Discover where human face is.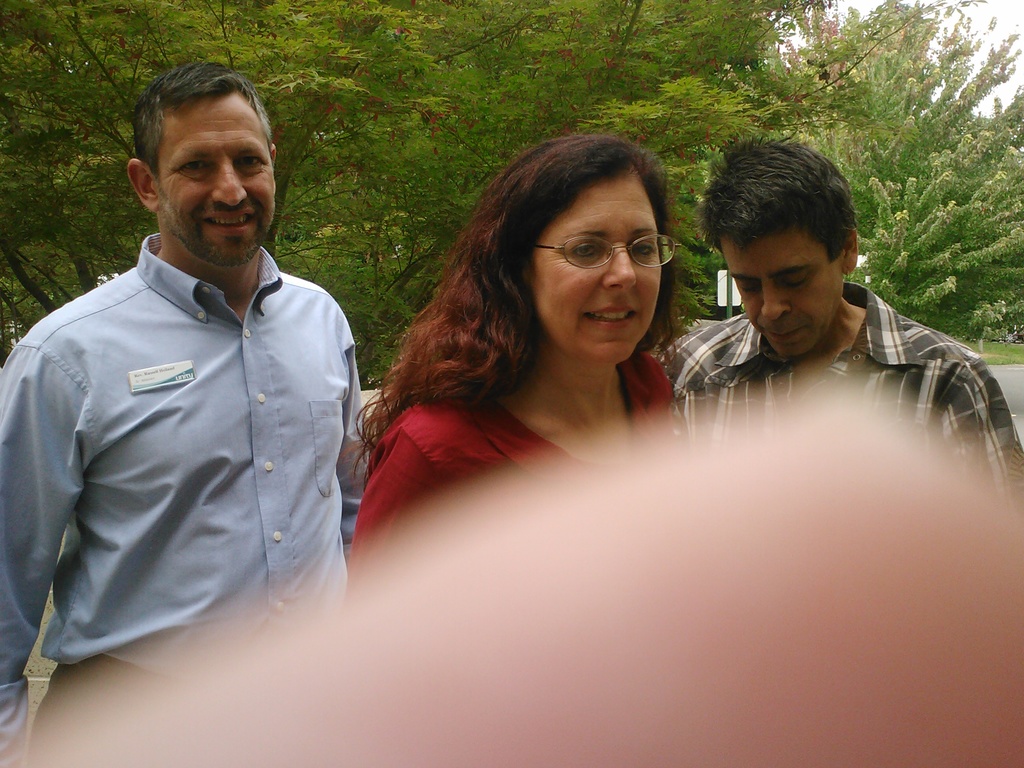
Discovered at <bbox>158, 101, 275, 266</bbox>.
